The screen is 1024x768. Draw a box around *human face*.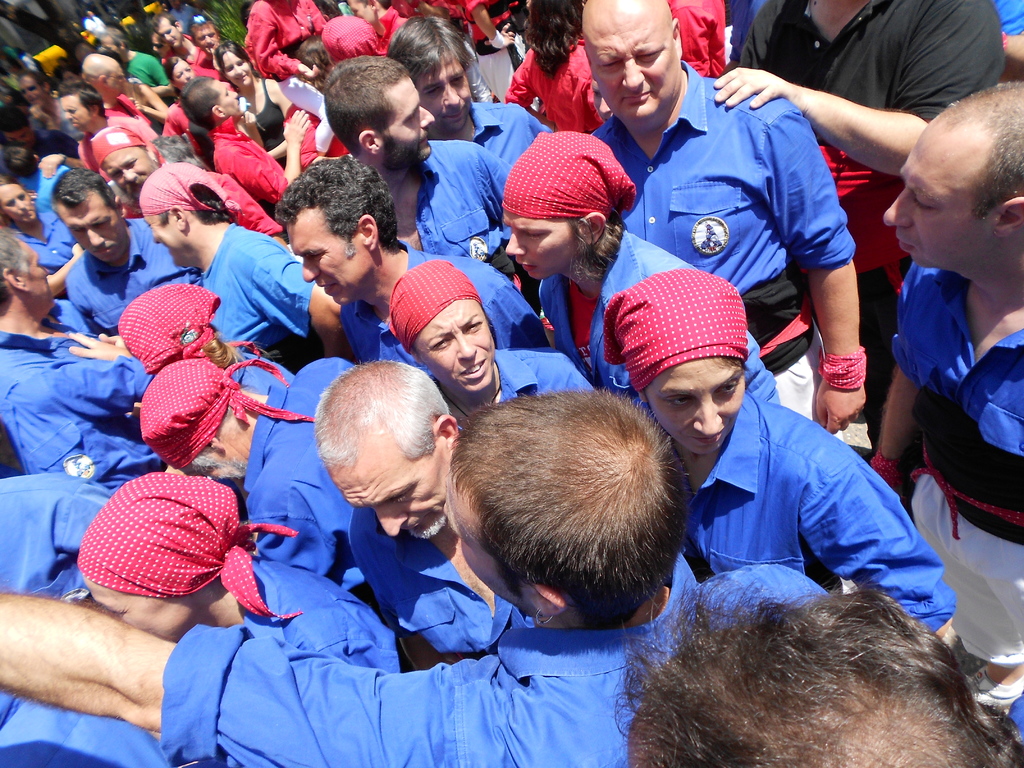
{"left": 20, "top": 238, "right": 54, "bottom": 308}.
